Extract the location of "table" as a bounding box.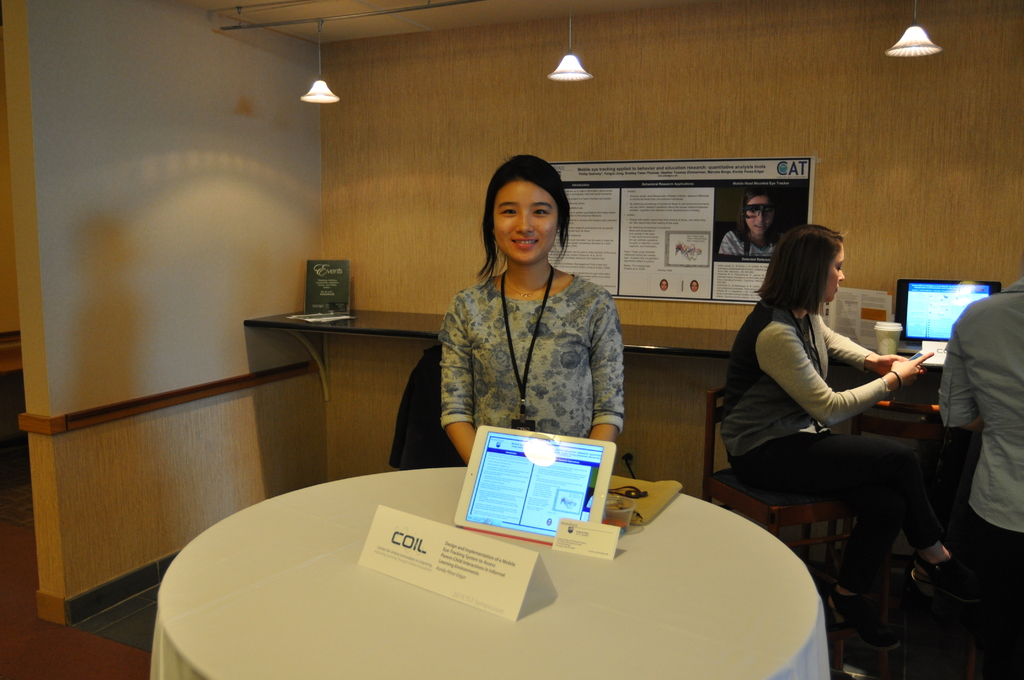
{"x1": 132, "y1": 448, "x2": 860, "y2": 679}.
